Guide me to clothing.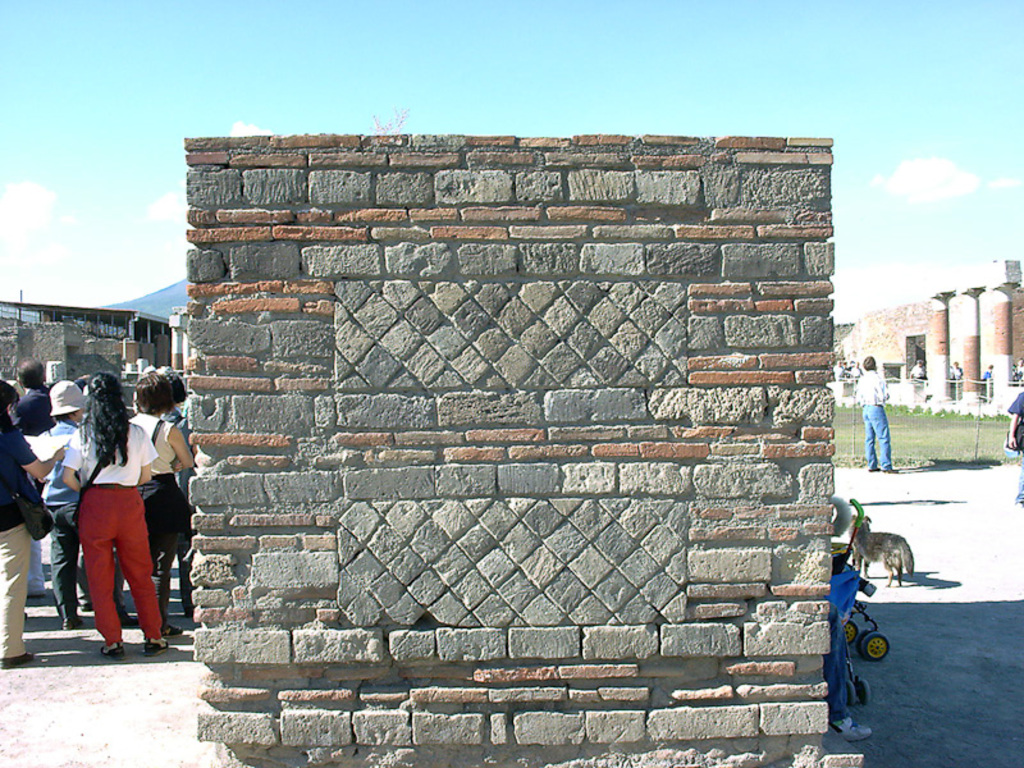
Guidance: l=948, t=364, r=964, b=396.
